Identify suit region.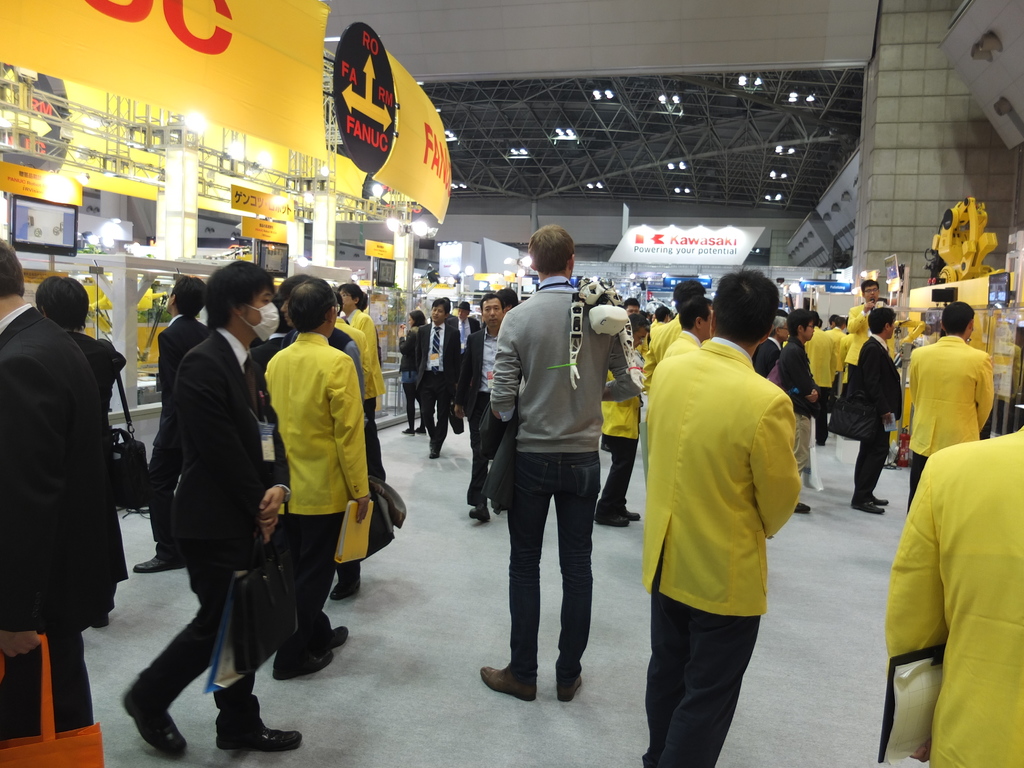
Region: bbox=(591, 371, 640, 520).
